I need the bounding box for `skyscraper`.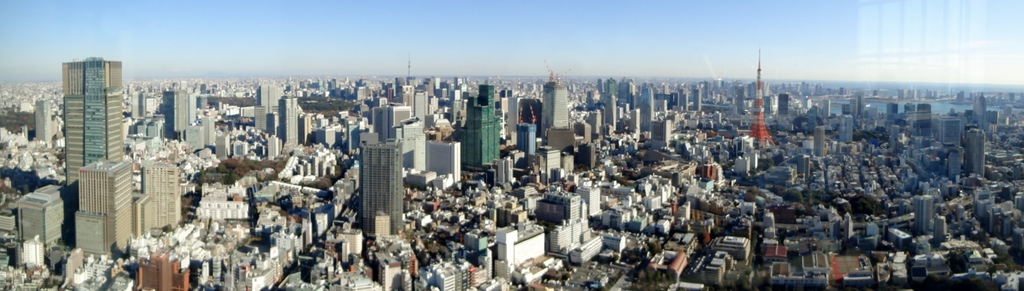
Here it is: bbox=(349, 118, 404, 244).
